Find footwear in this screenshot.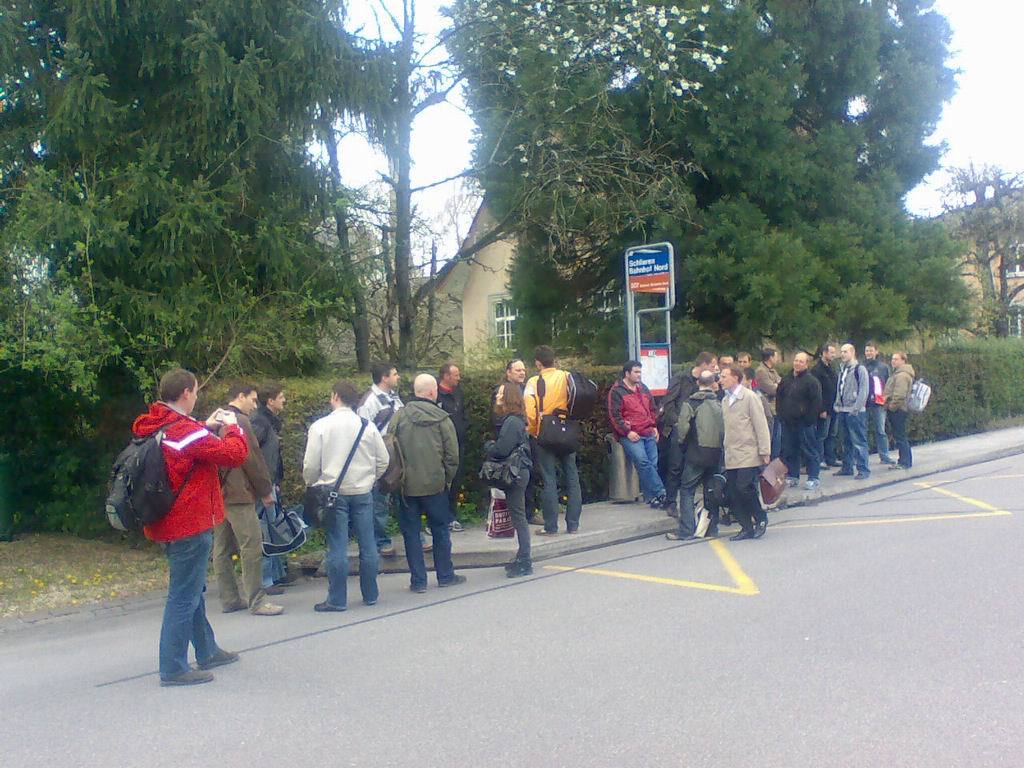
The bounding box for footwear is 310, 597, 350, 610.
